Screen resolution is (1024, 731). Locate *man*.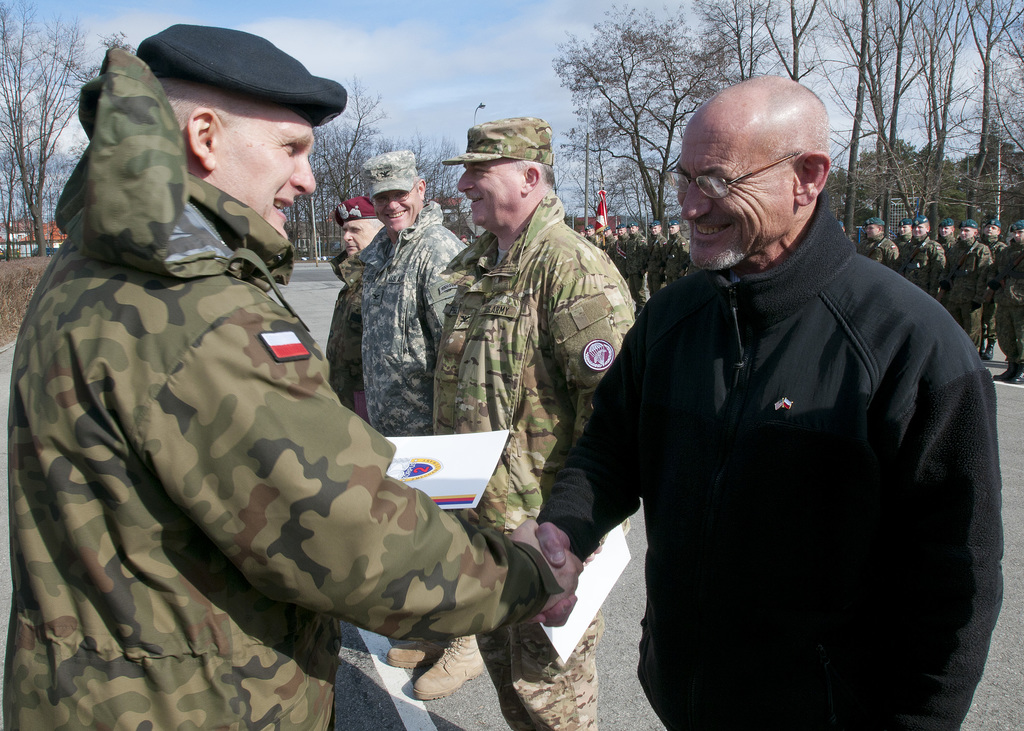
Rect(598, 218, 615, 252).
